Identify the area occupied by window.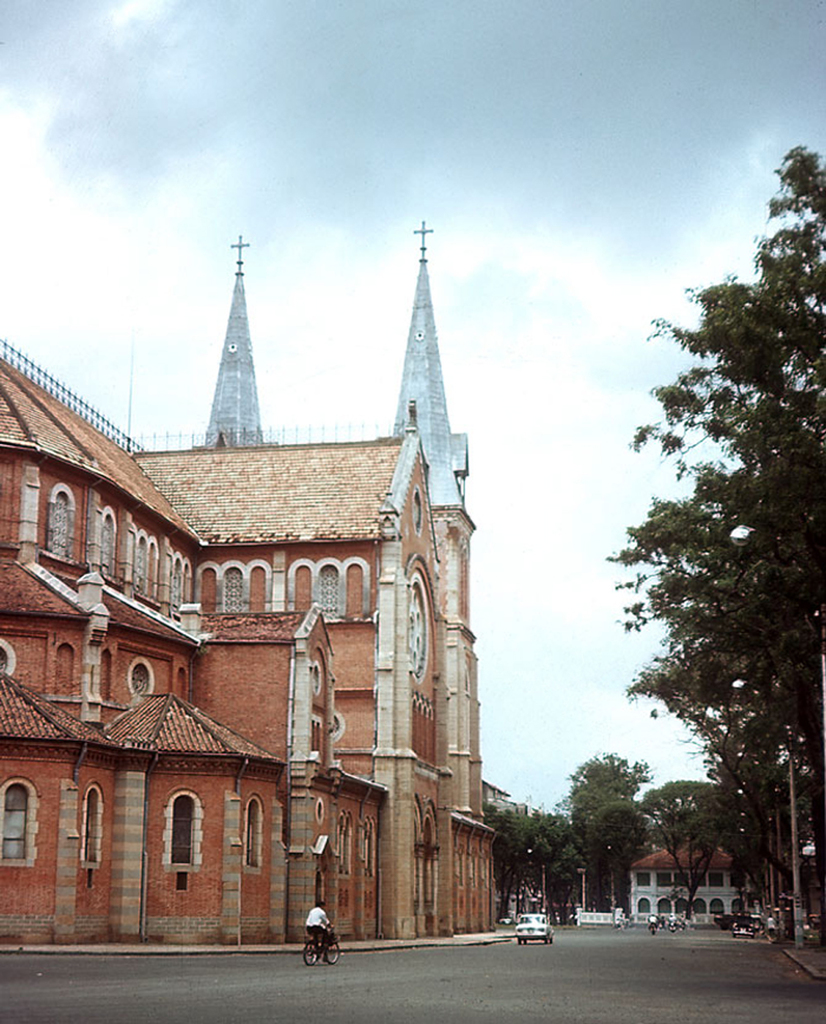
Area: BBox(168, 550, 180, 622).
